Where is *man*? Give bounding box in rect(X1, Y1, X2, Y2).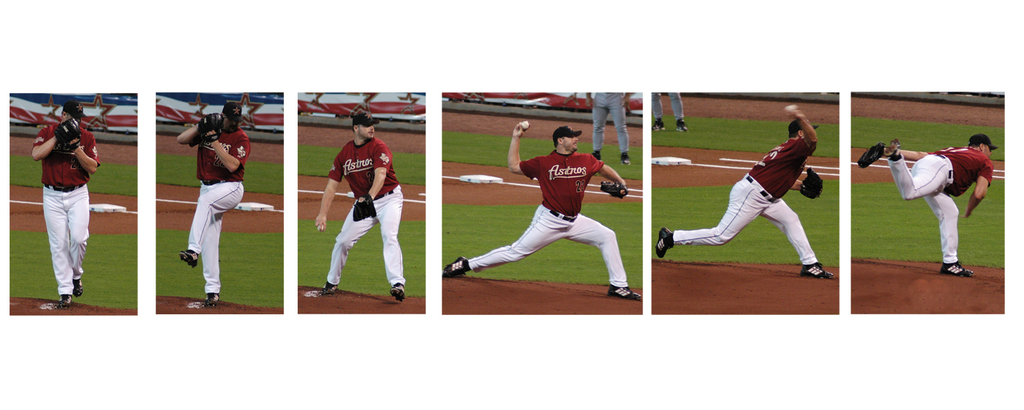
rect(444, 126, 641, 302).
